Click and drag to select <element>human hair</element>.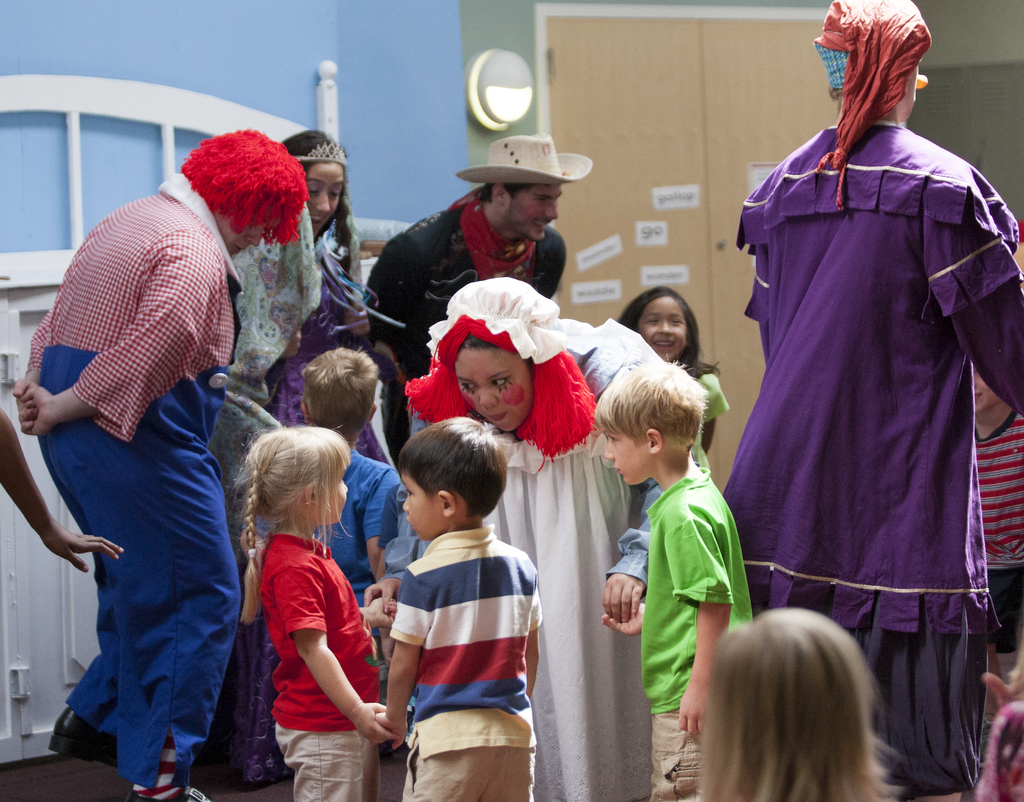
Selection: box(599, 367, 707, 469).
